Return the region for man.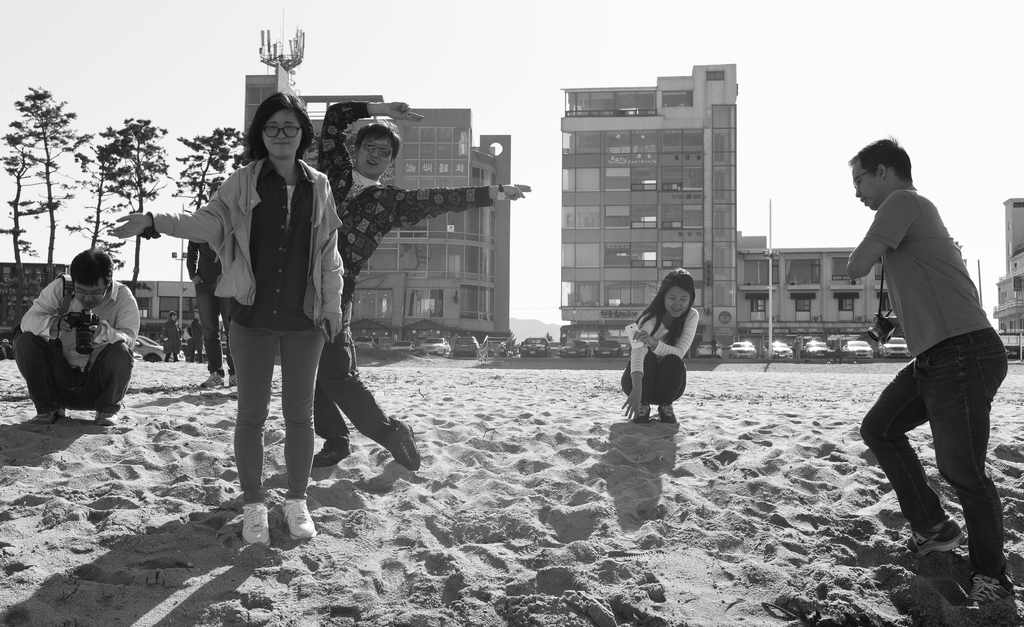
left=13, top=247, right=140, bottom=429.
